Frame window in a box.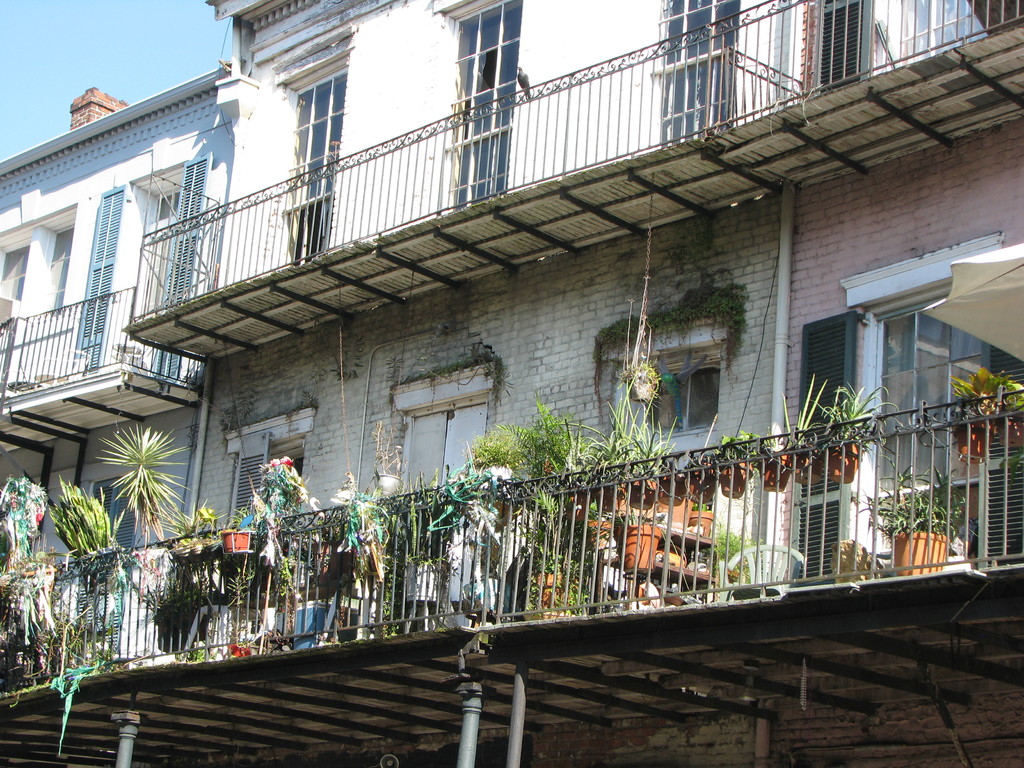
bbox=[650, 0, 739, 163].
